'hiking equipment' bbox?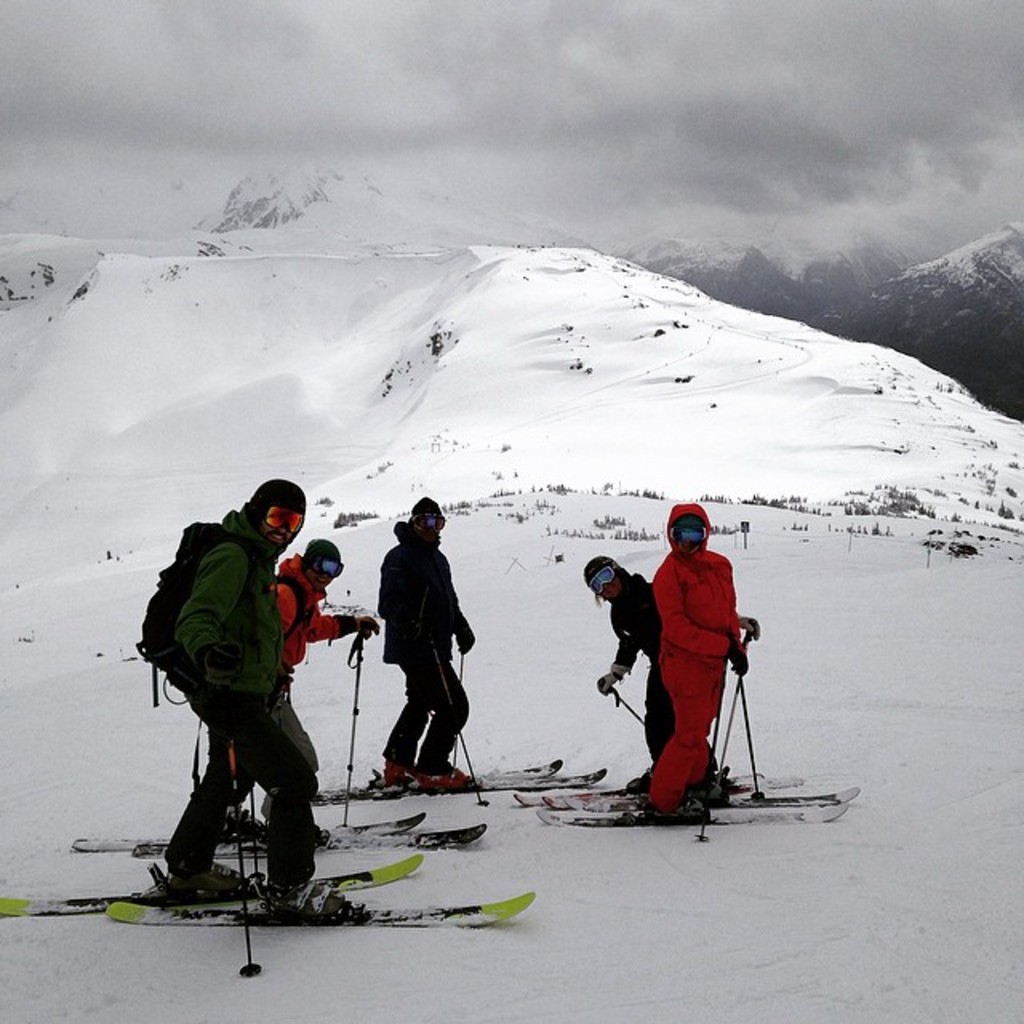
bbox=[262, 570, 310, 661]
